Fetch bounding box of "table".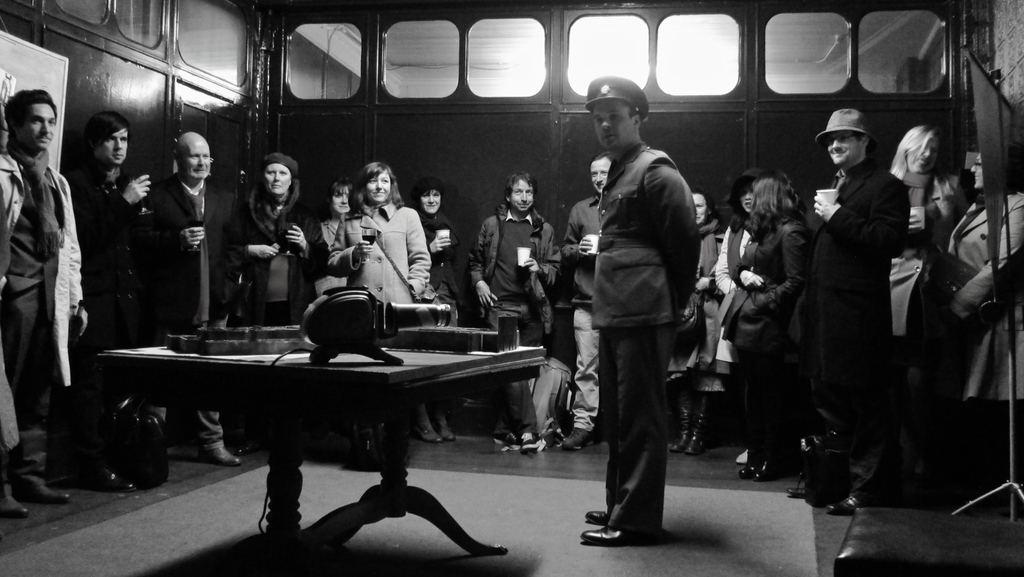
Bbox: pyautogui.locateOnScreen(82, 309, 599, 530).
